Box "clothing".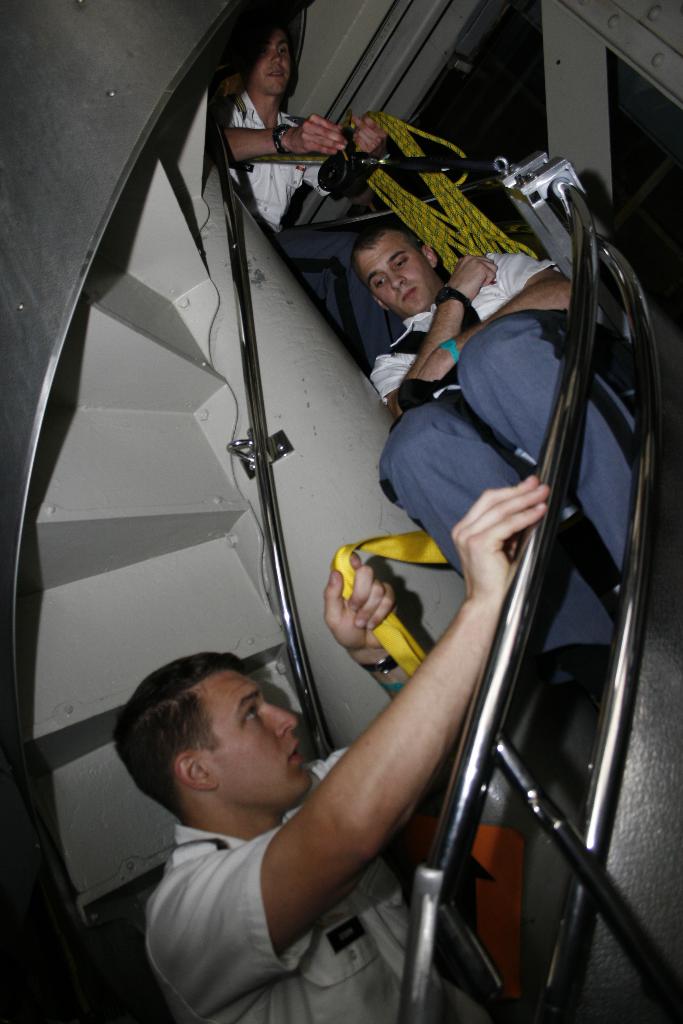
box(370, 249, 673, 657).
